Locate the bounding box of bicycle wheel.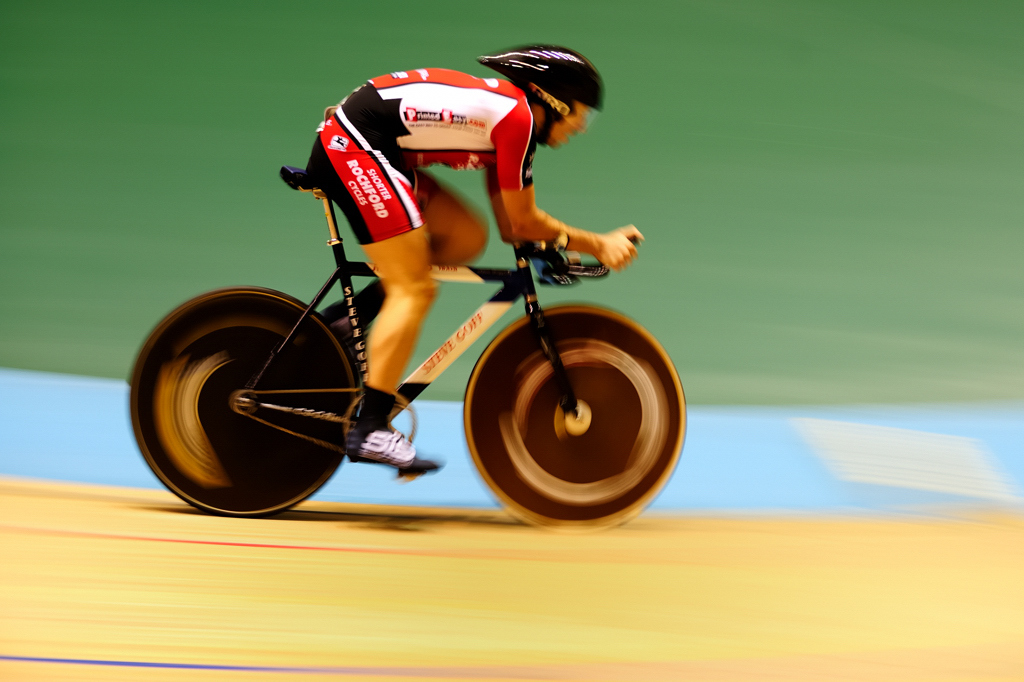
Bounding box: [x1=461, y1=305, x2=687, y2=535].
